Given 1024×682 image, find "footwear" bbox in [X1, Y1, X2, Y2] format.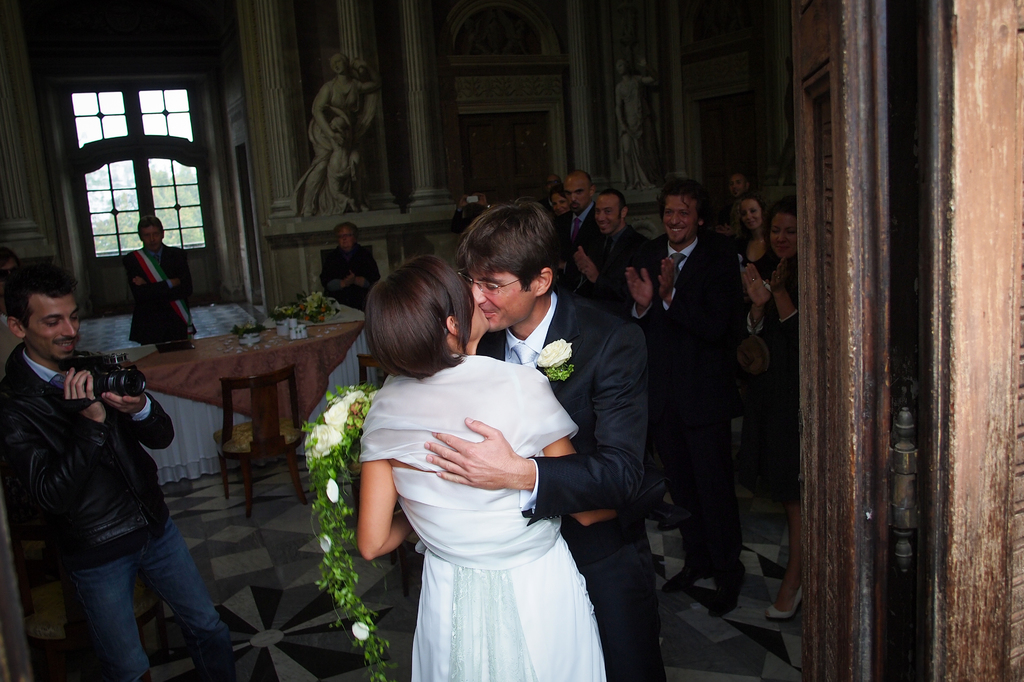
[765, 586, 804, 619].
